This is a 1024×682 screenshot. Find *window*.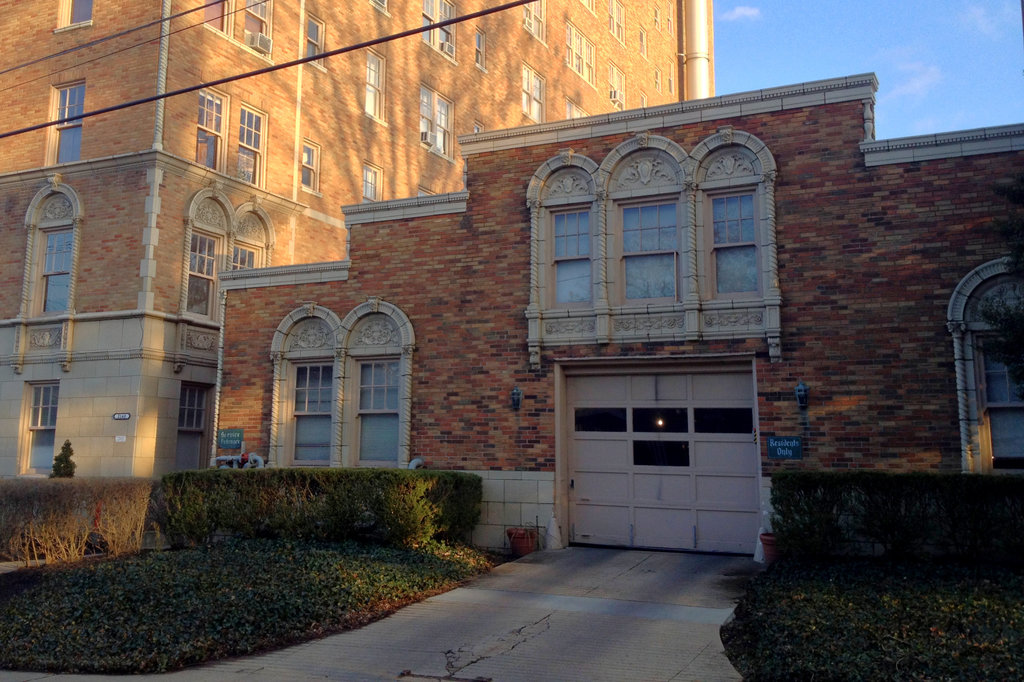
Bounding box: bbox=(352, 356, 402, 474).
